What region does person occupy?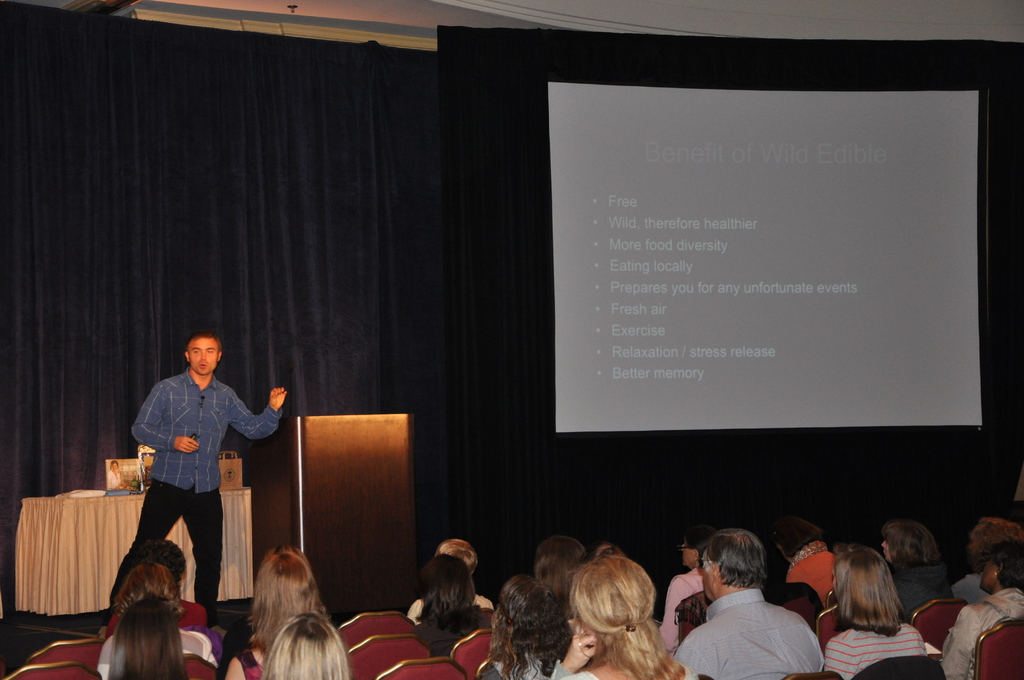
bbox=[402, 538, 492, 629].
